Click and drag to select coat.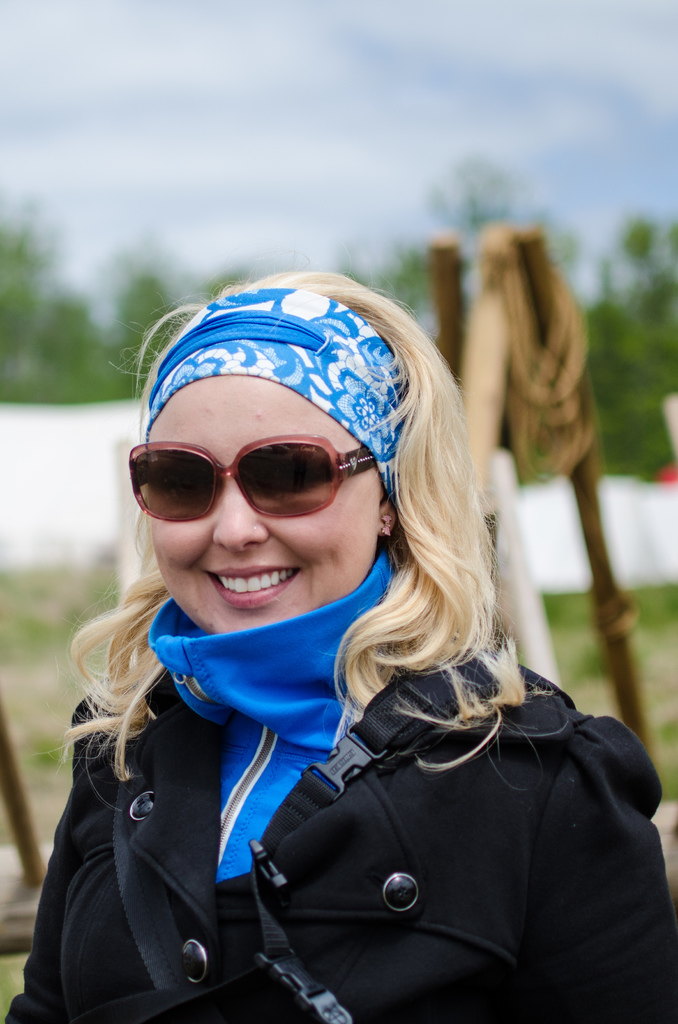
Selection: <bbox>1, 646, 677, 1023</bbox>.
